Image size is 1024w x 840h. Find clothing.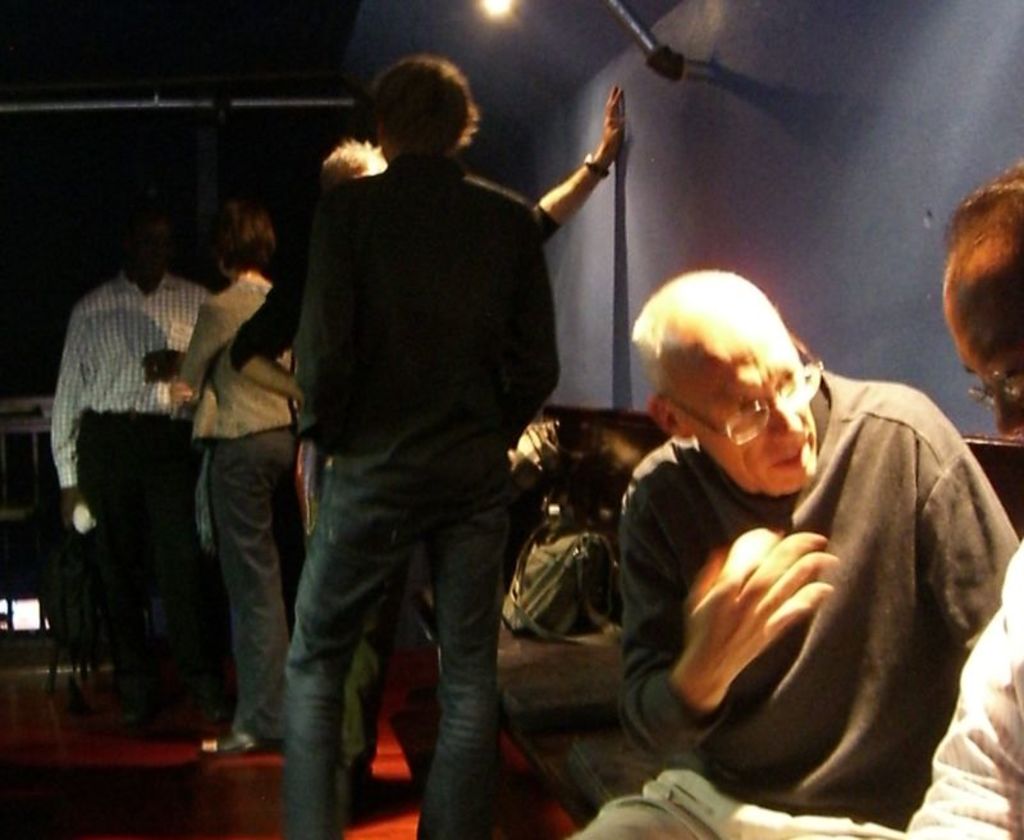
crop(177, 271, 300, 730).
